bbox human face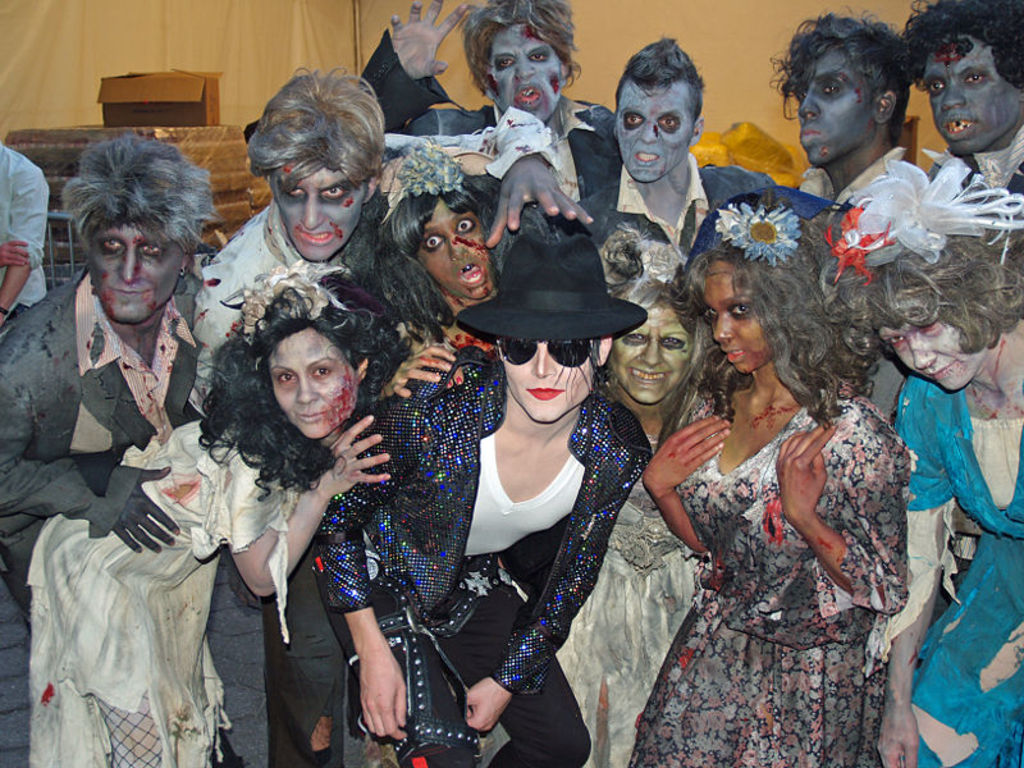
(x1=488, y1=12, x2=568, y2=123)
